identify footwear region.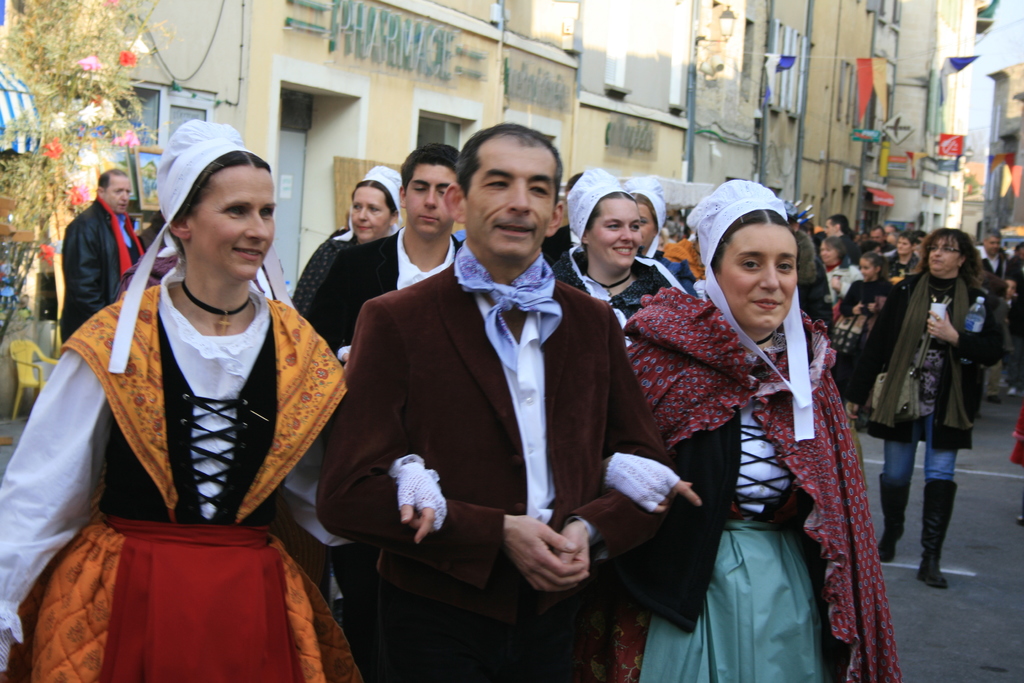
Region: [872,471,915,562].
